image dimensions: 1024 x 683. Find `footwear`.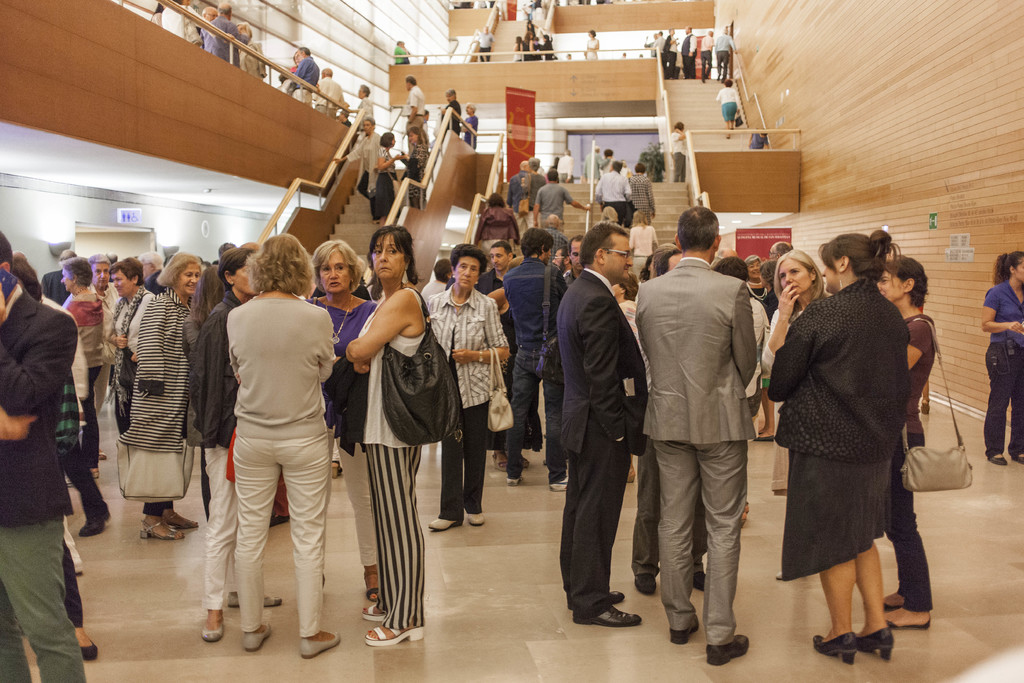
90,466,103,483.
